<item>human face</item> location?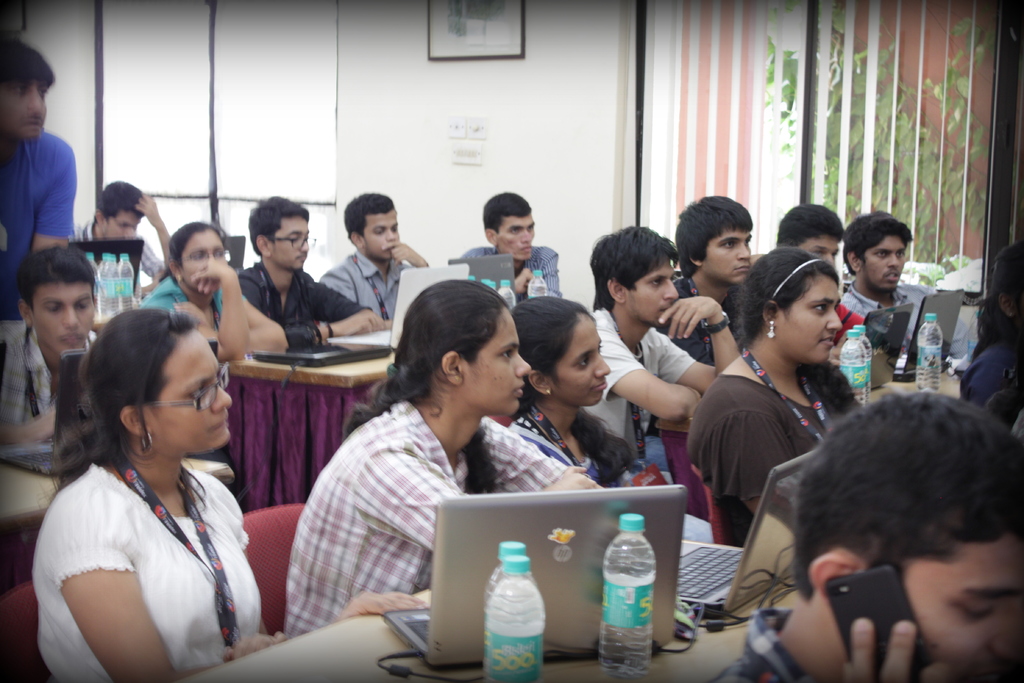
{"x1": 774, "y1": 273, "x2": 845, "y2": 366}
